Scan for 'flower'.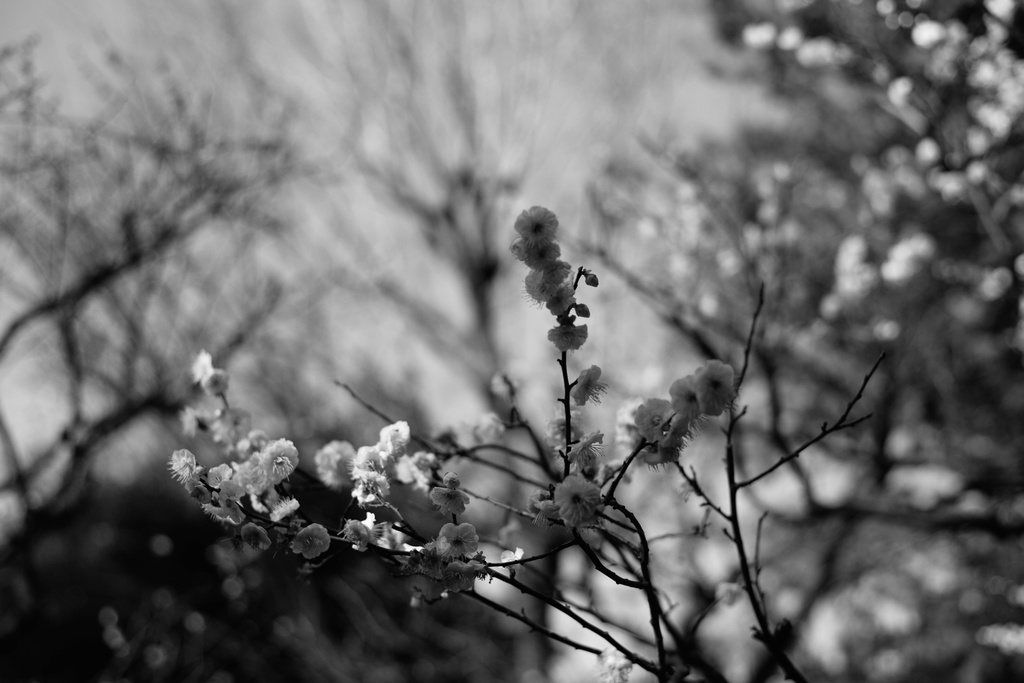
Scan result: crop(604, 650, 636, 682).
